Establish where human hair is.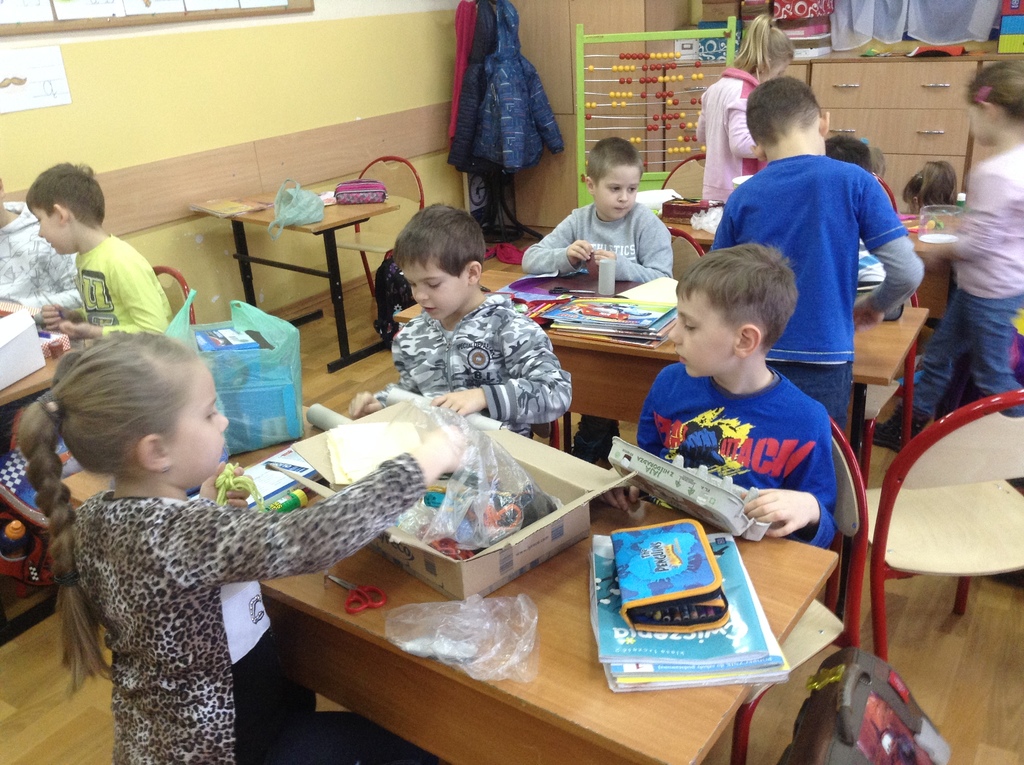
Established at [23, 161, 104, 230].
